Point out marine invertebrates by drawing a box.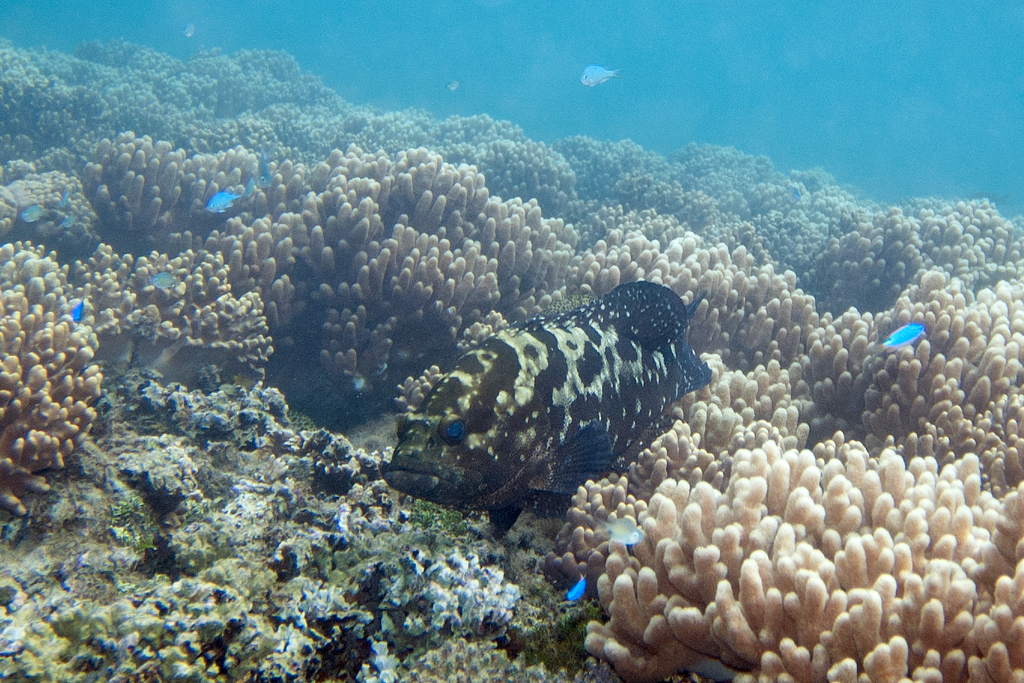
568:130:681:220.
